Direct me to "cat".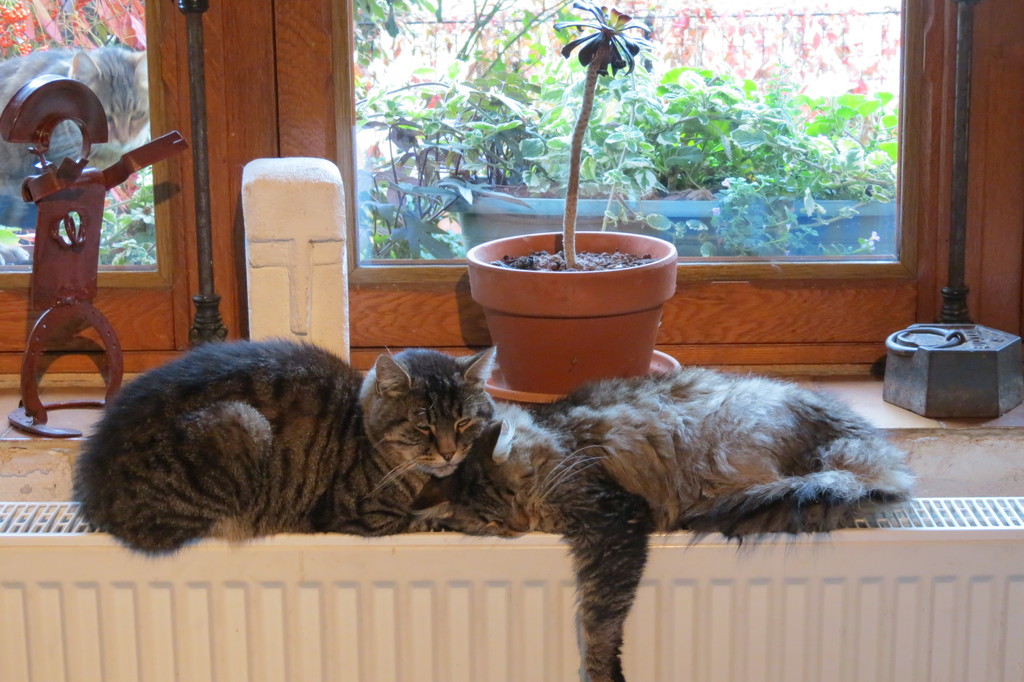
Direction: region(62, 332, 496, 567).
